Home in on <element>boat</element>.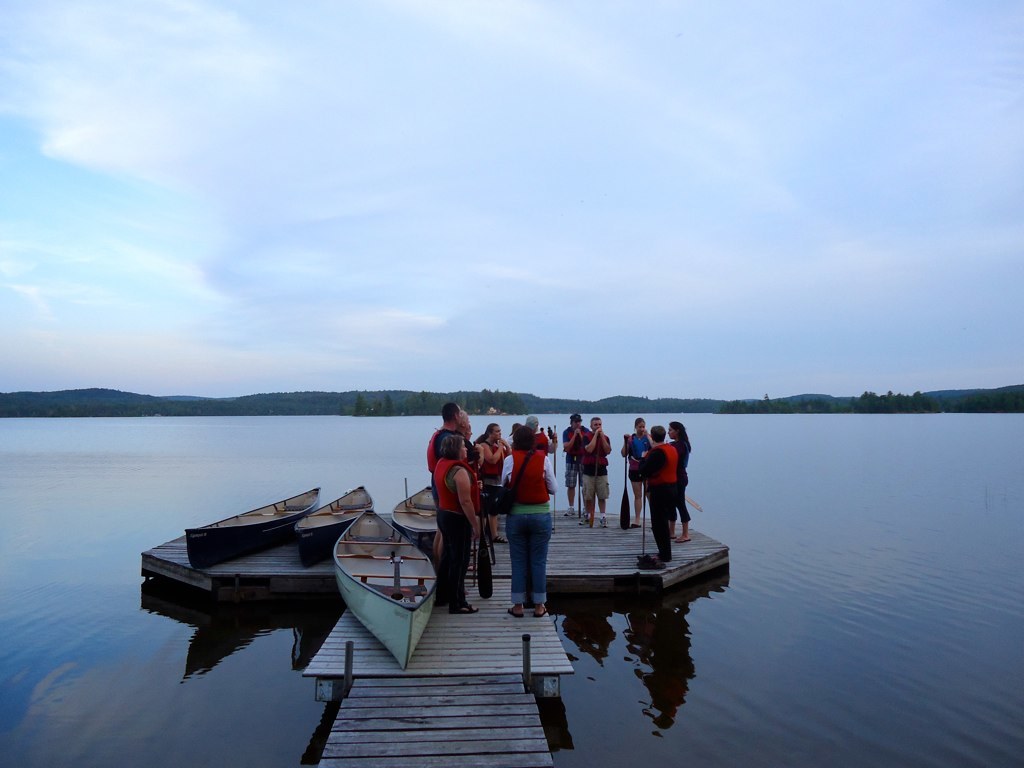
Homed in at 388,487,438,547.
